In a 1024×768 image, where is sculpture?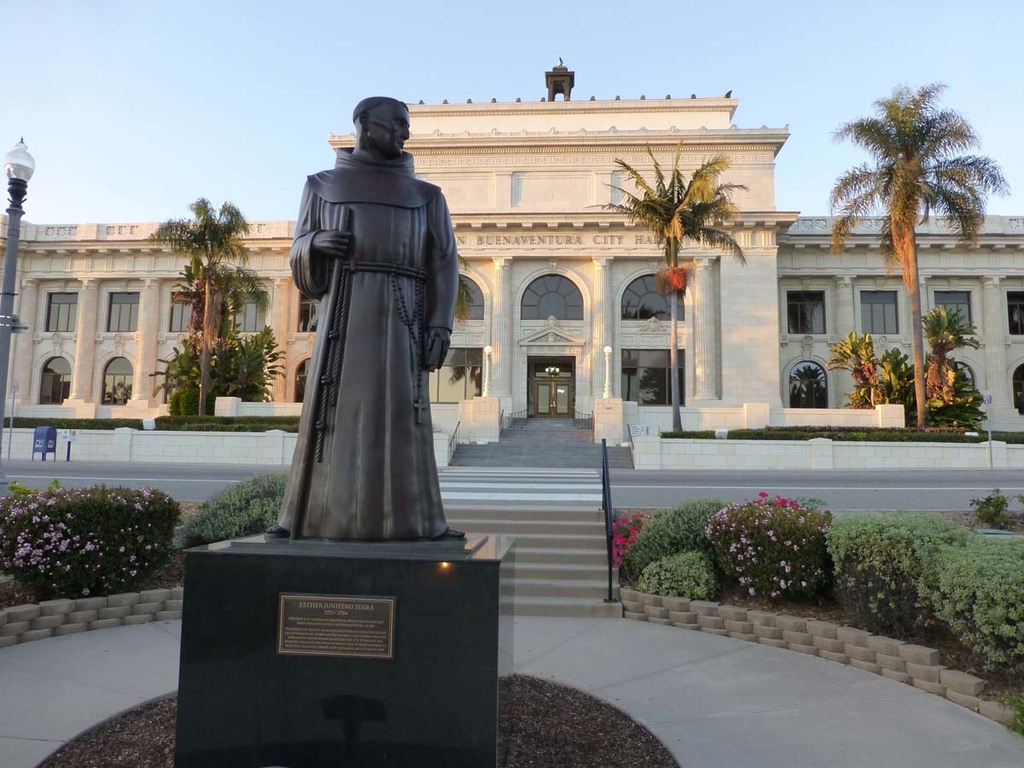
crop(258, 97, 468, 556).
